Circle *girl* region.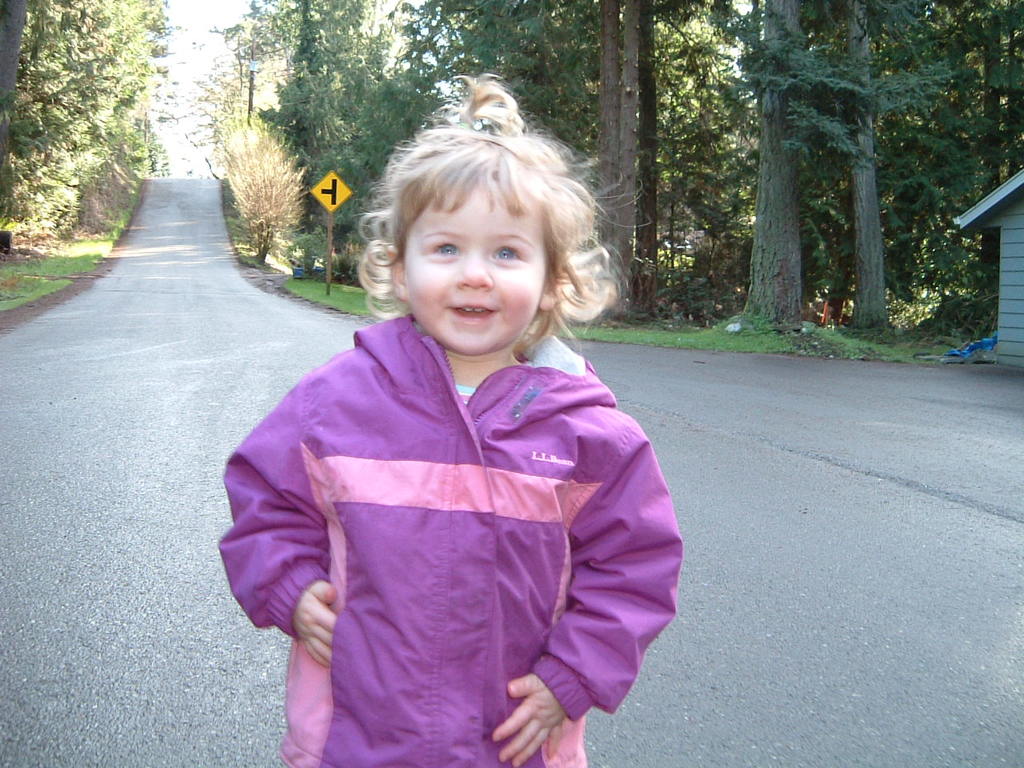
Region: (x1=218, y1=74, x2=688, y2=767).
